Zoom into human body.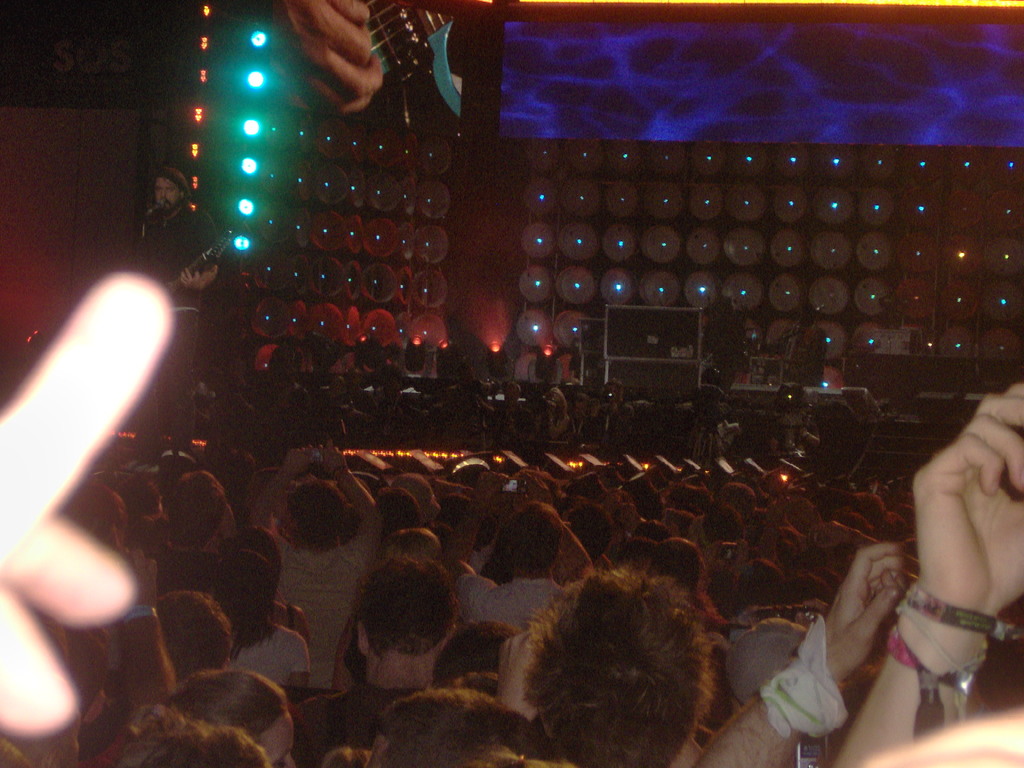
Zoom target: Rect(292, 557, 461, 767).
